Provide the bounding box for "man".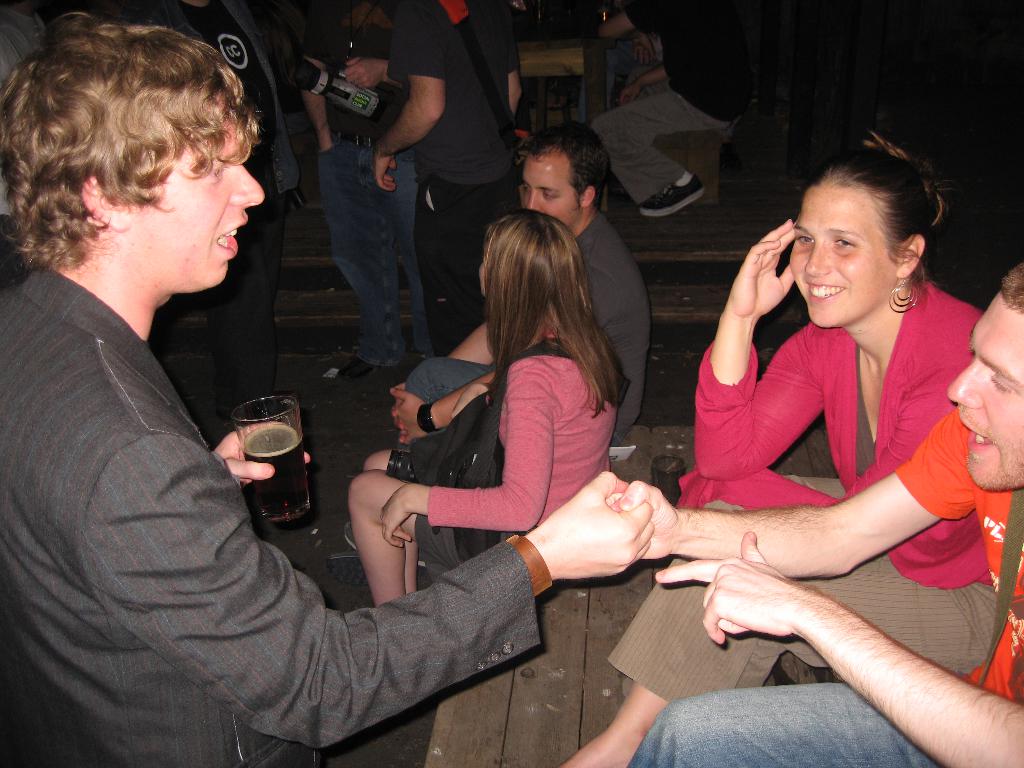
(372, 0, 525, 357).
